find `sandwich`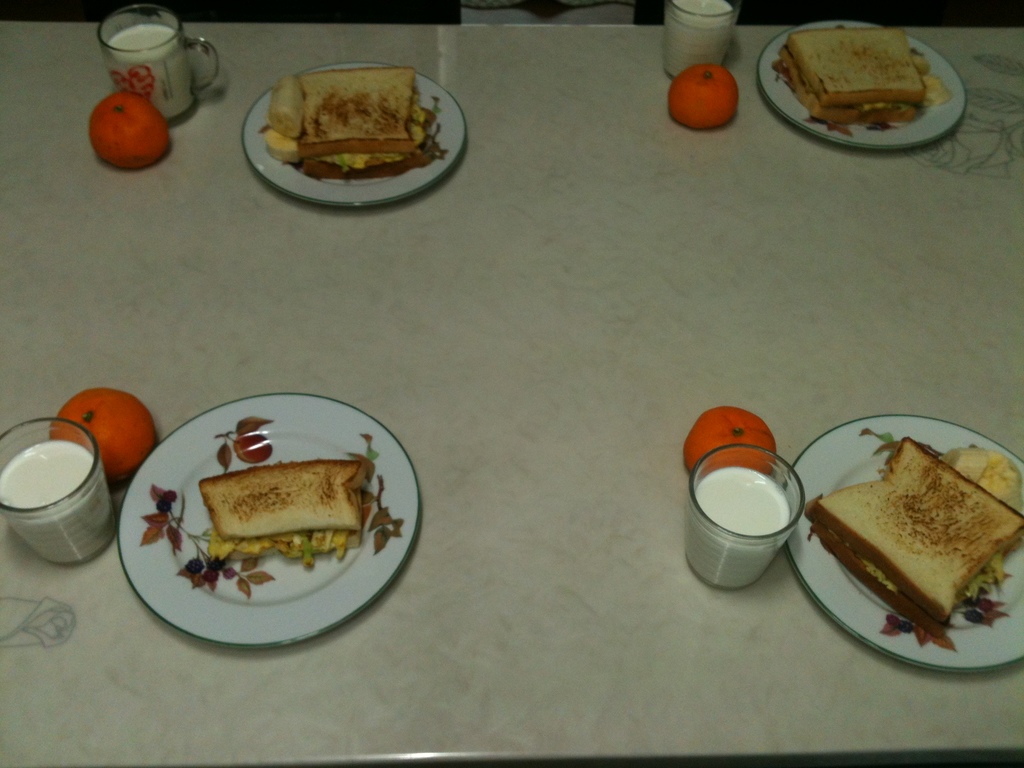
{"left": 802, "top": 440, "right": 1023, "bottom": 627}
